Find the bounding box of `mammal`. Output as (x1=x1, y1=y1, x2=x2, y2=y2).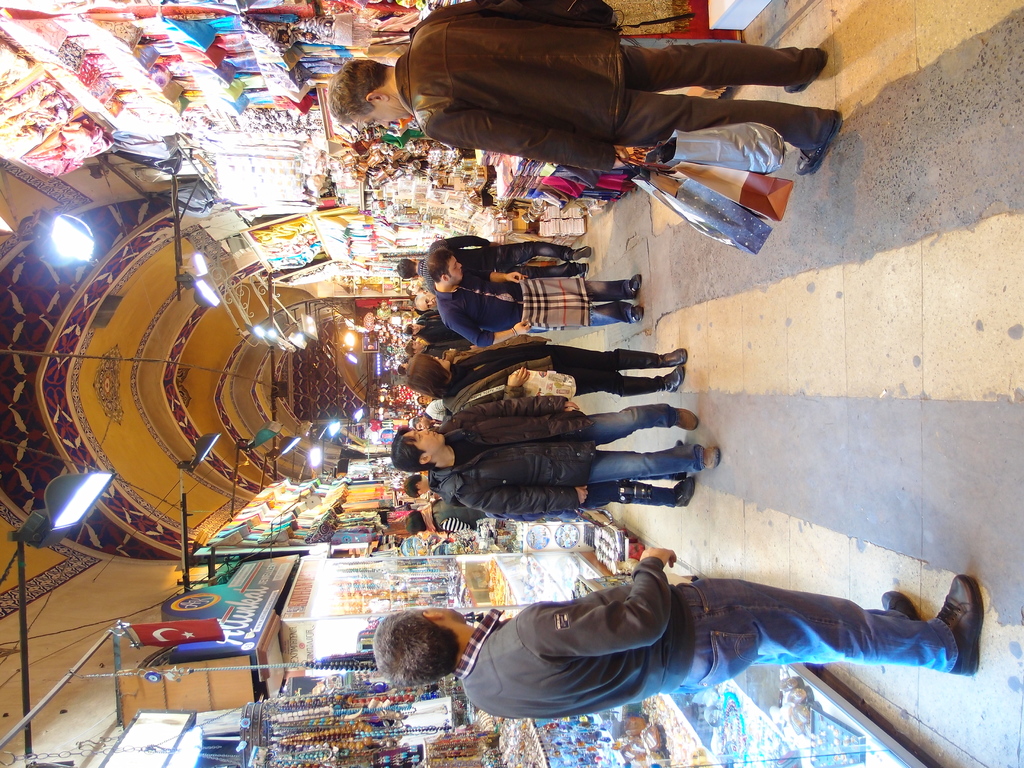
(x1=371, y1=545, x2=986, y2=719).
